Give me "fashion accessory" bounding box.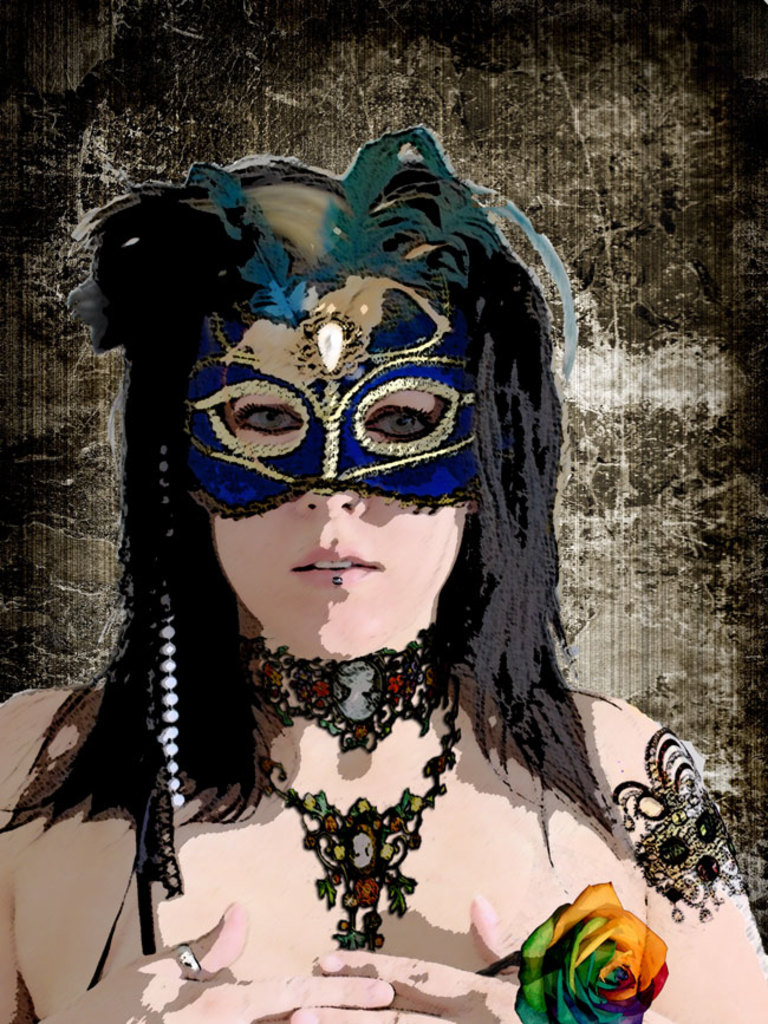
pyautogui.locateOnScreen(182, 940, 201, 979).
